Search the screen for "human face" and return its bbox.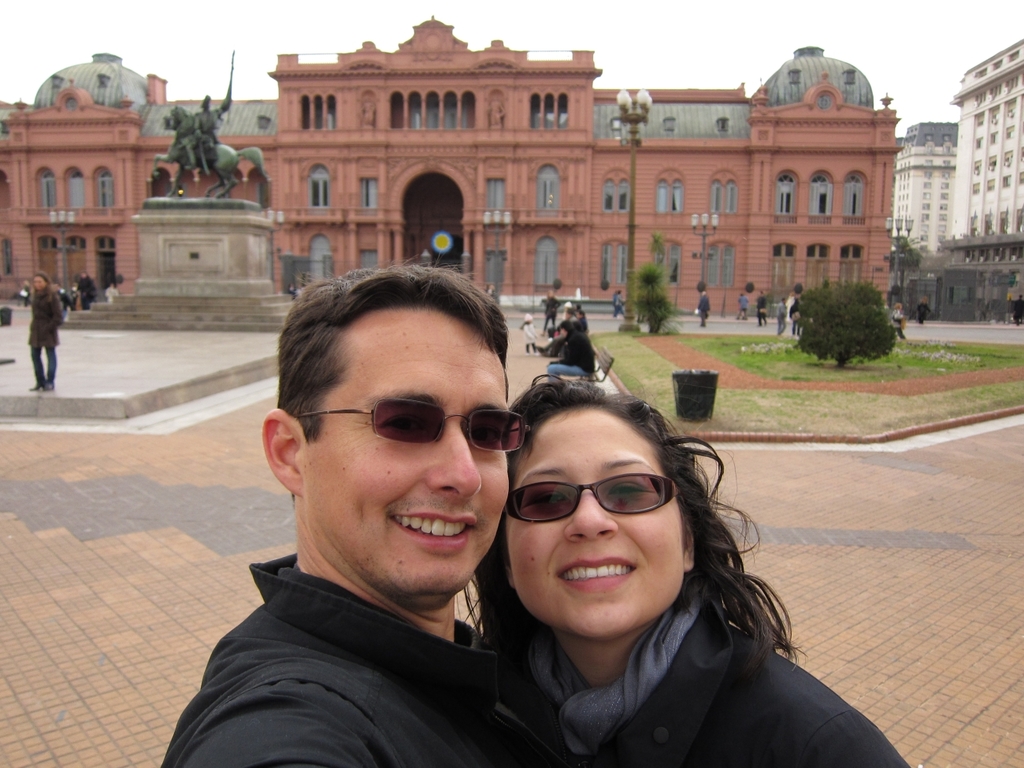
Found: detection(506, 410, 686, 640).
